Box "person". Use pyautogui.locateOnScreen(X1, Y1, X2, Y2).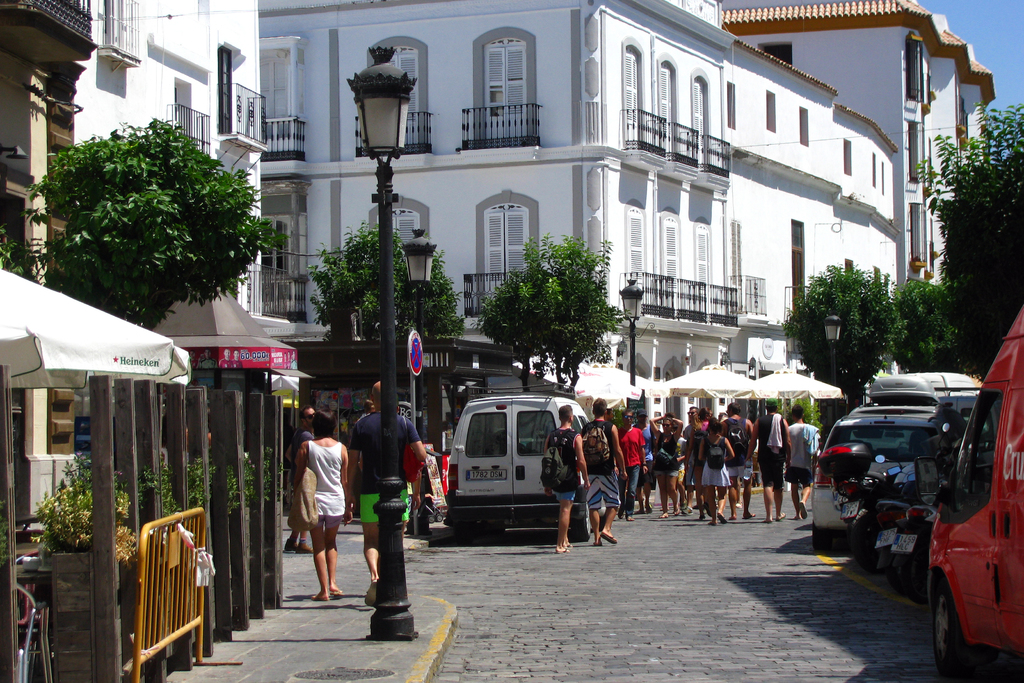
pyautogui.locateOnScreen(633, 409, 653, 514).
